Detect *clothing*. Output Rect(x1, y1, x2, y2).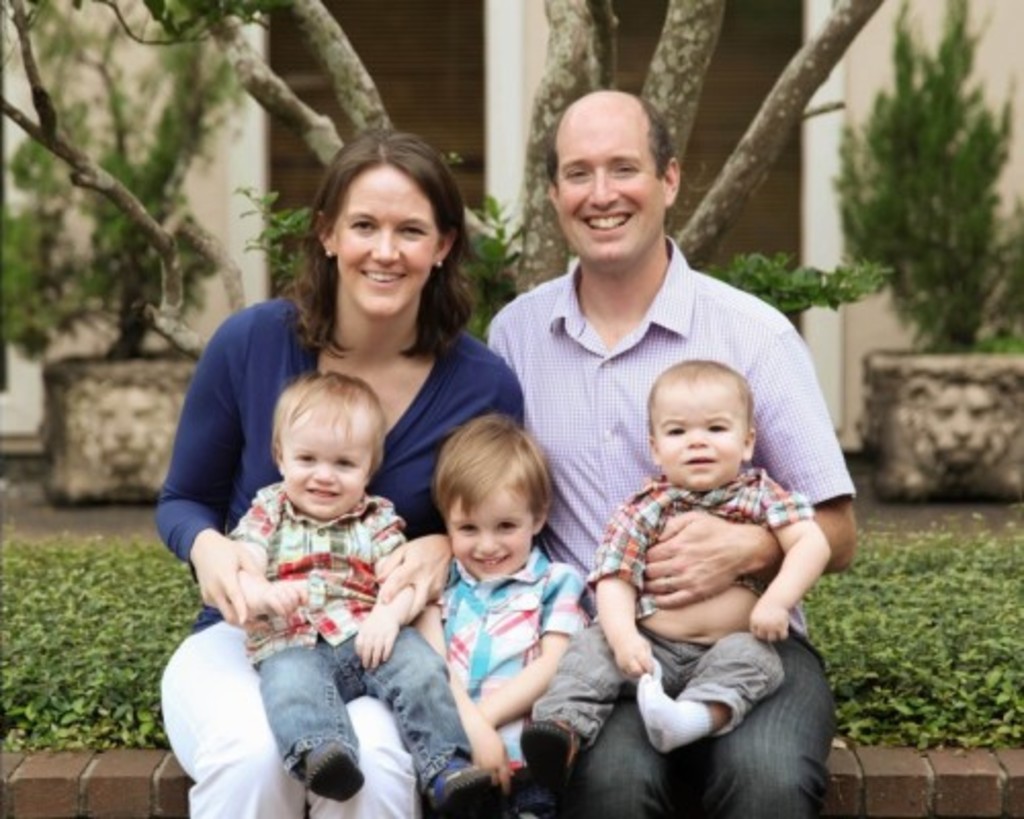
Rect(424, 543, 594, 817).
